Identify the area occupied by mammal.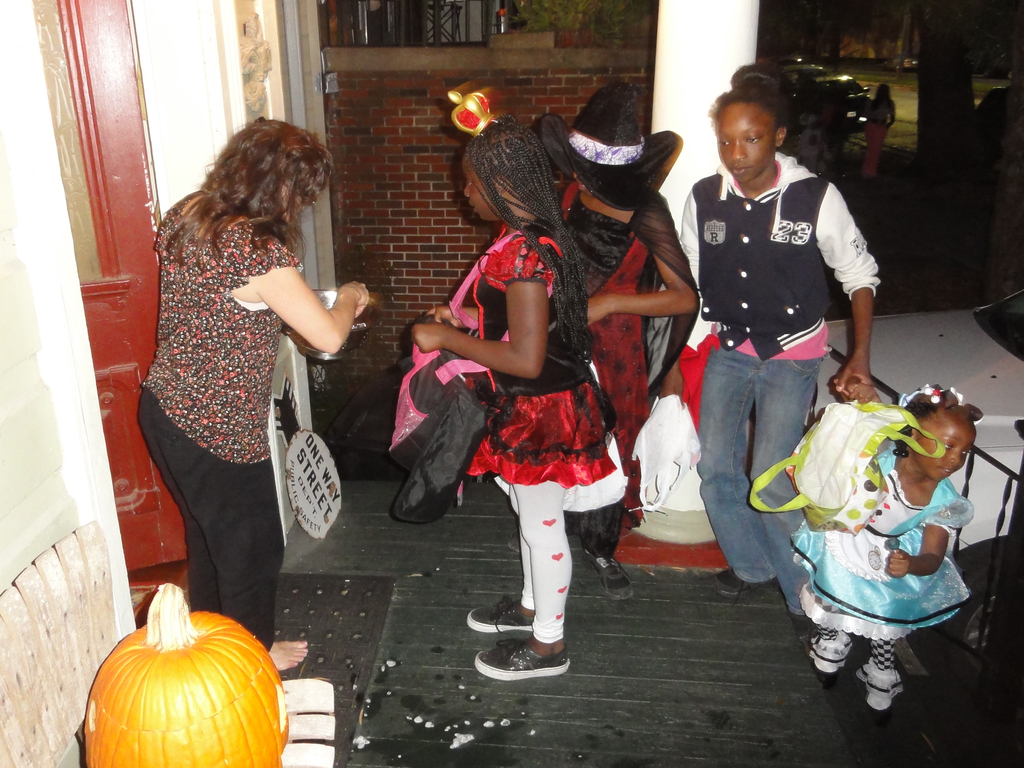
Area: x1=780, y1=369, x2=994, y2=704.
